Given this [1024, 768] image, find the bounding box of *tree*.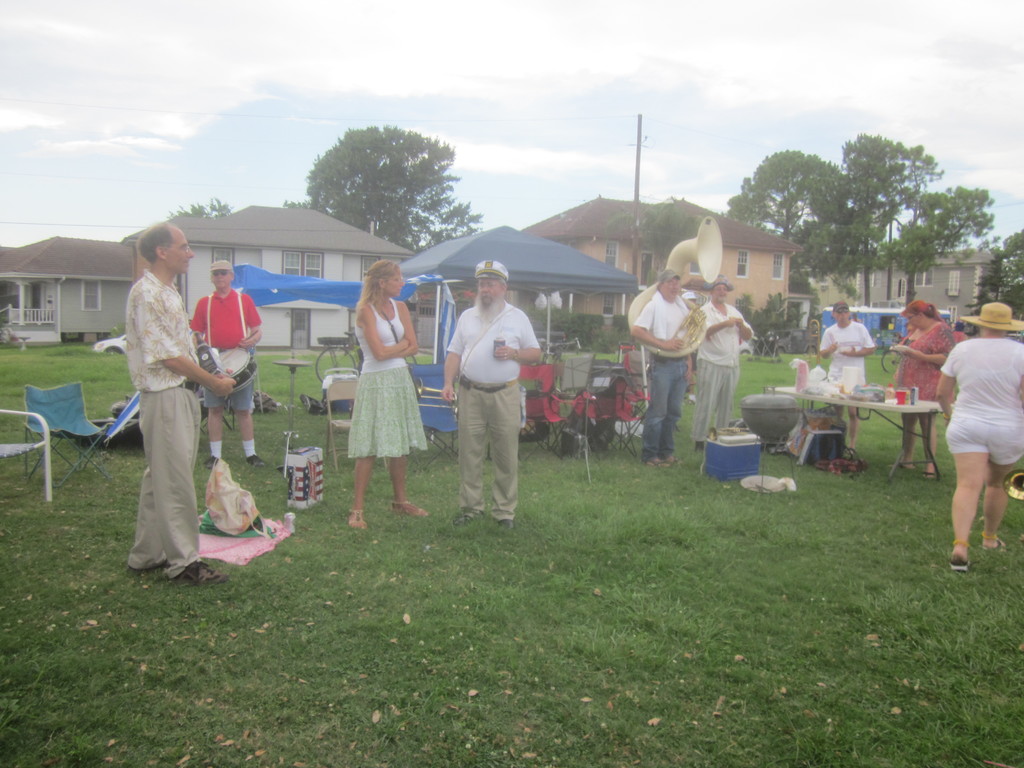
[x1=888, y1=177, x2=998, y2=311].
